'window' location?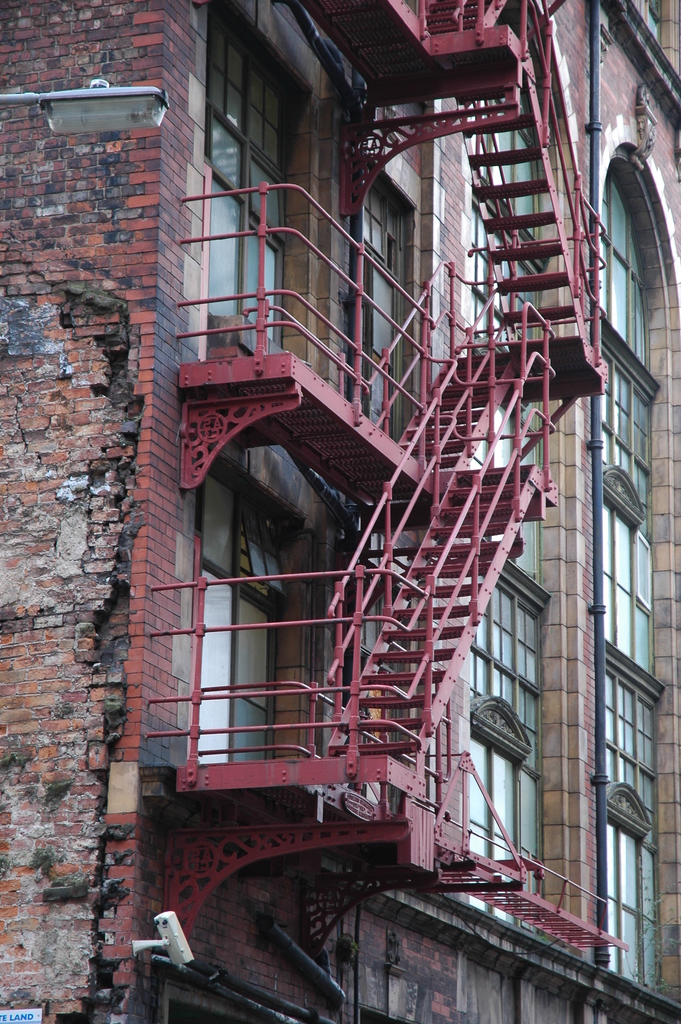
{"left": 177, "top": 28, "right": 281, "bottom": 315}
